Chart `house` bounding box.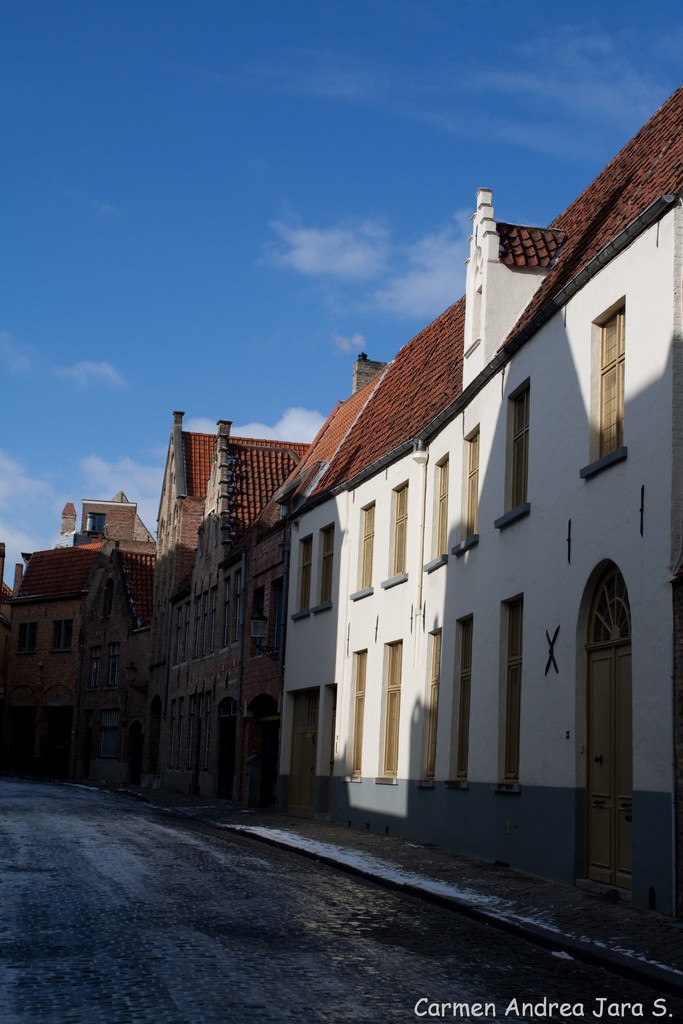
Charted: bbox(1, 488, 164, 772).
